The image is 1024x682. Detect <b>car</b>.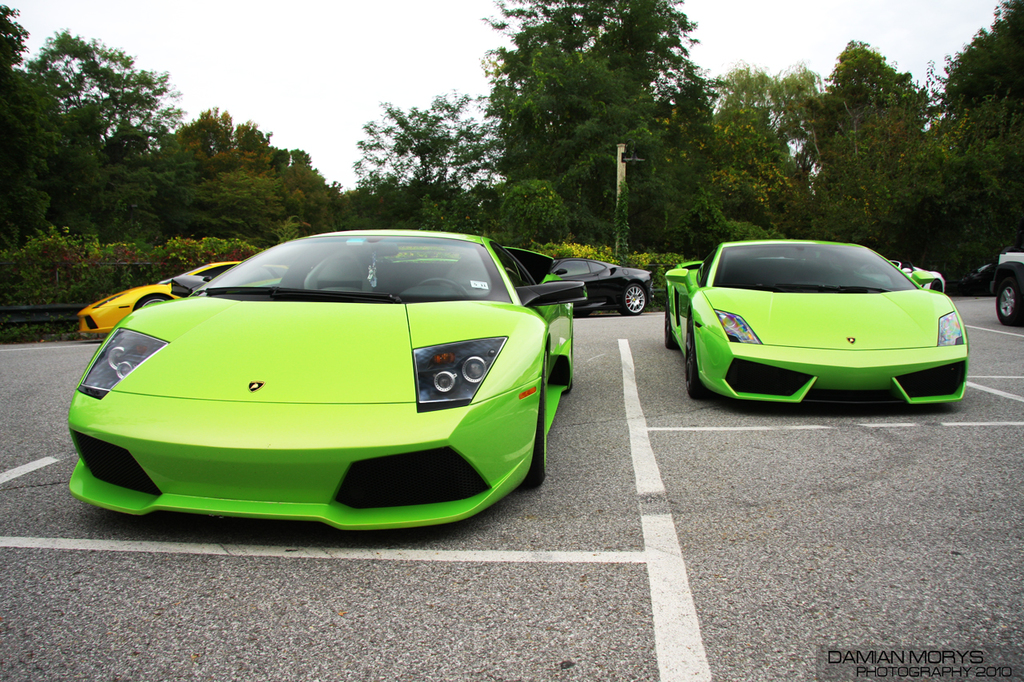
Detection: 50, 223, 578, 536.
